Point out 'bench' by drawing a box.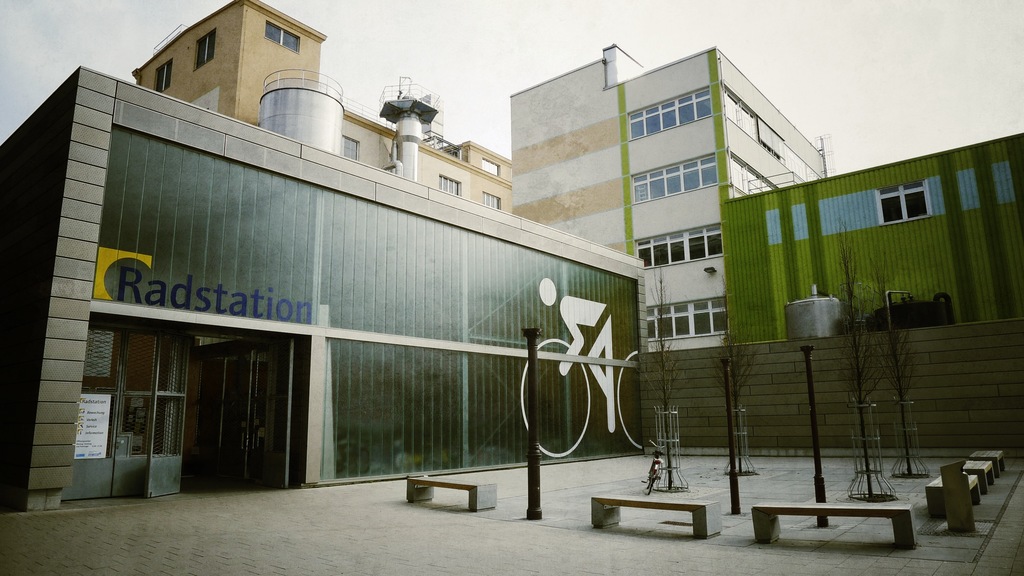
rect(924, 470, 980, 515).
